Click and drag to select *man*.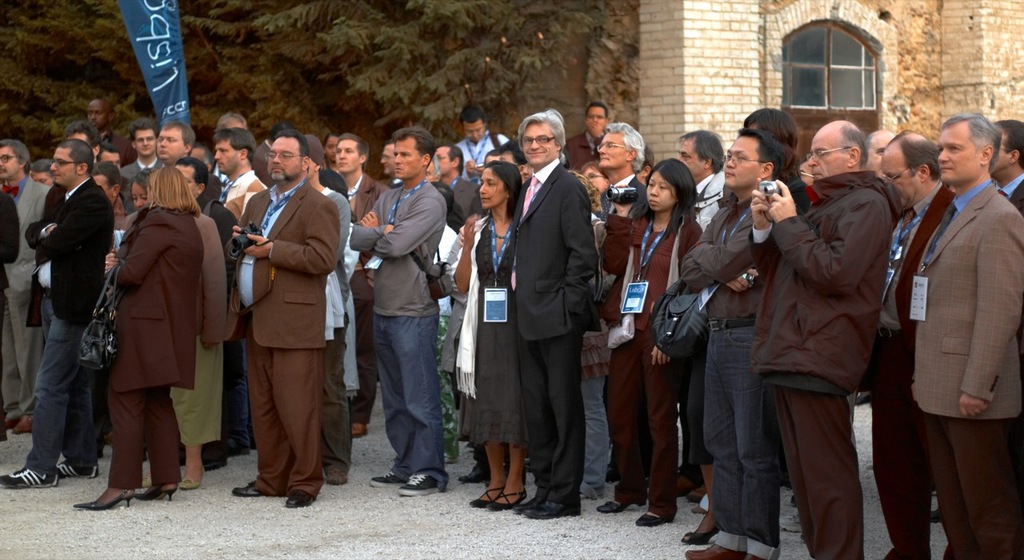
Selection: 230:130:340:508.
